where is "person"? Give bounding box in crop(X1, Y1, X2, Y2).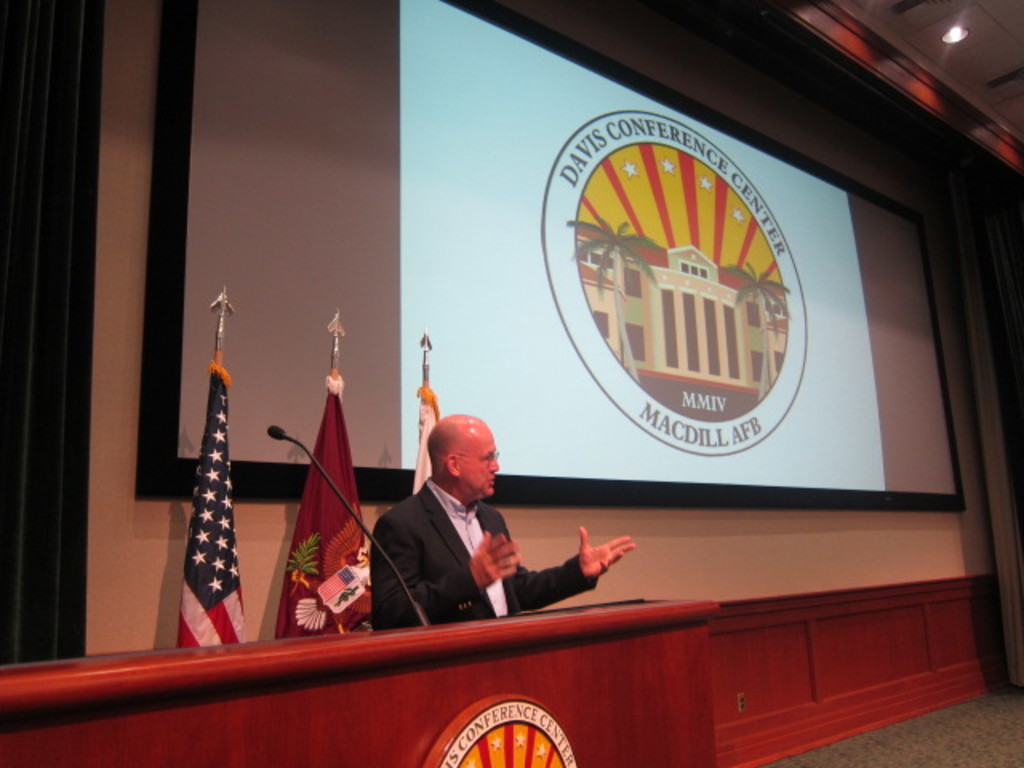
crop(368, 408, 632, 634).
